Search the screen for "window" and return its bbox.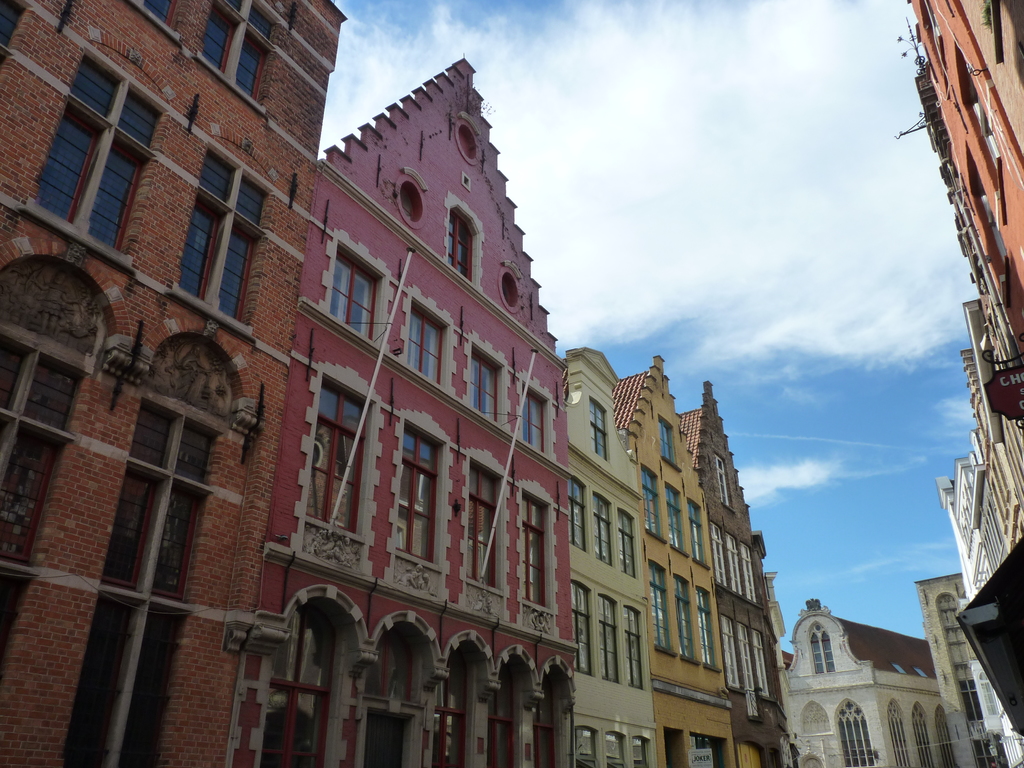
Found: BBox(461, 335, 513, 440).
